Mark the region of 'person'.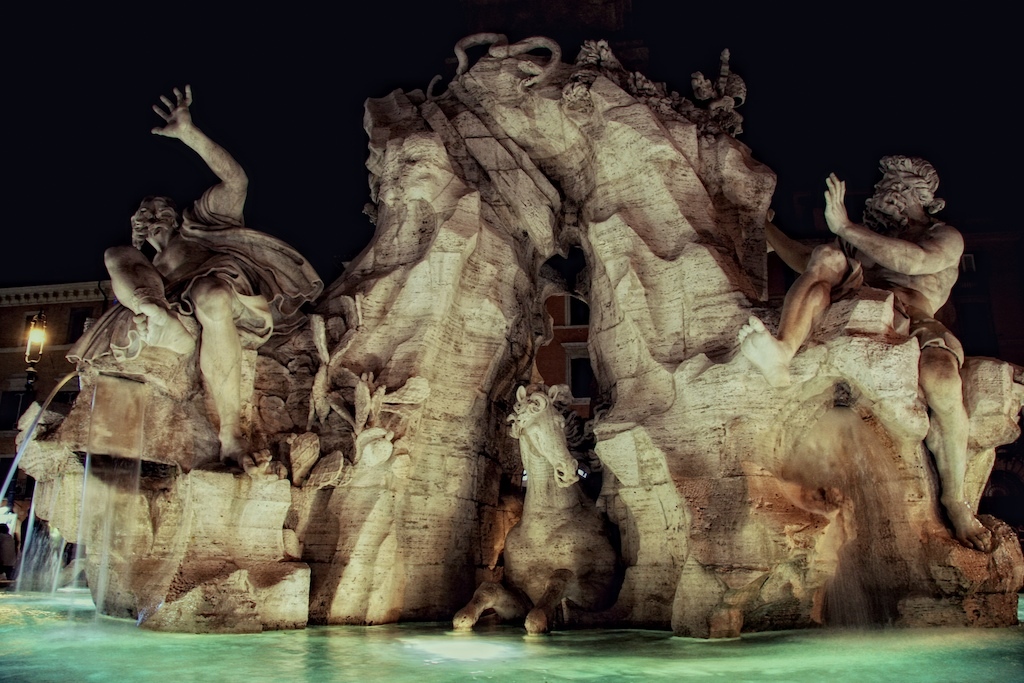
Region: x1=740, y1=155, x2=993, y2=556.
